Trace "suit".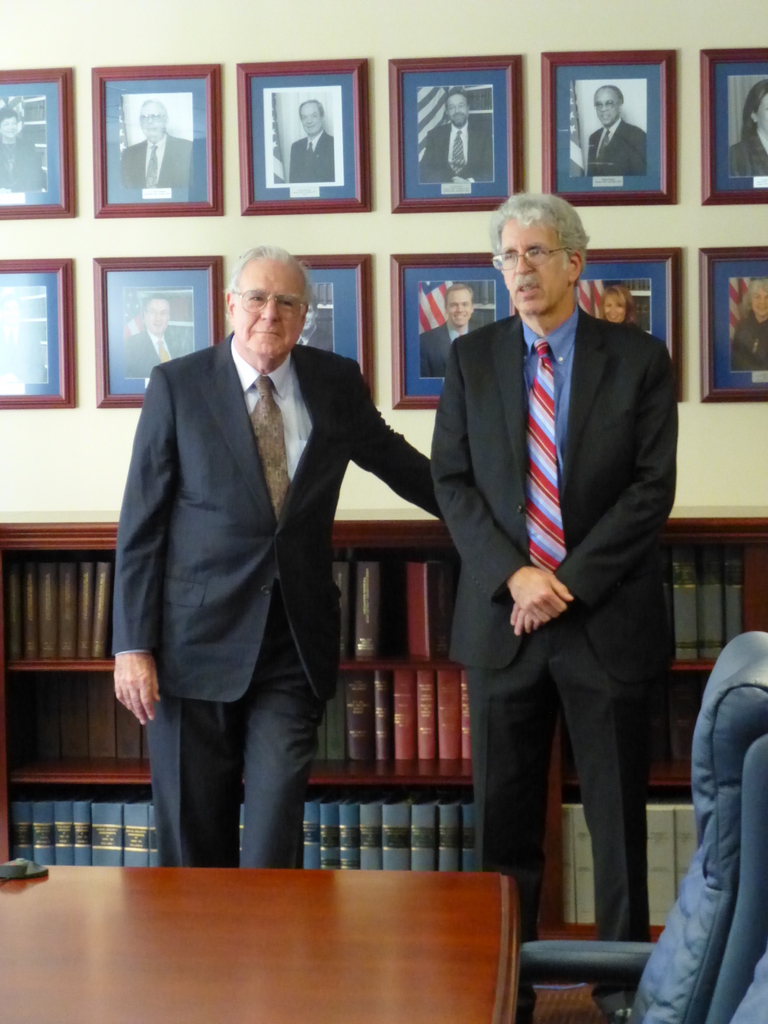
Traced to Rect(288, 131, 337, 180).
